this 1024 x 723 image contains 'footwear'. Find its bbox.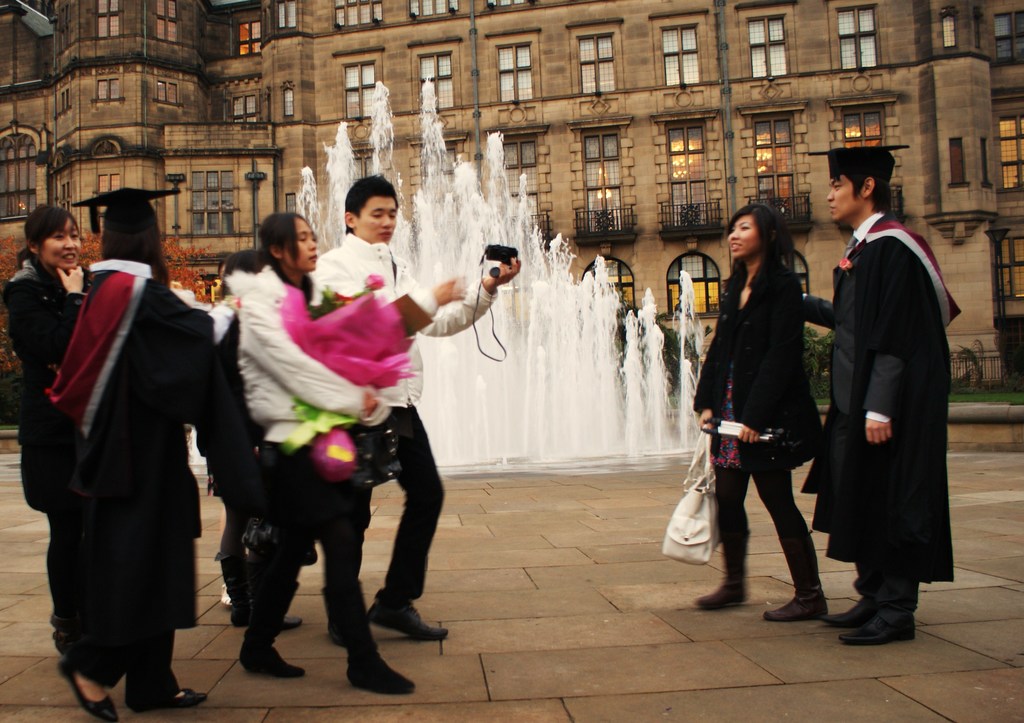
762,581,829,618.
